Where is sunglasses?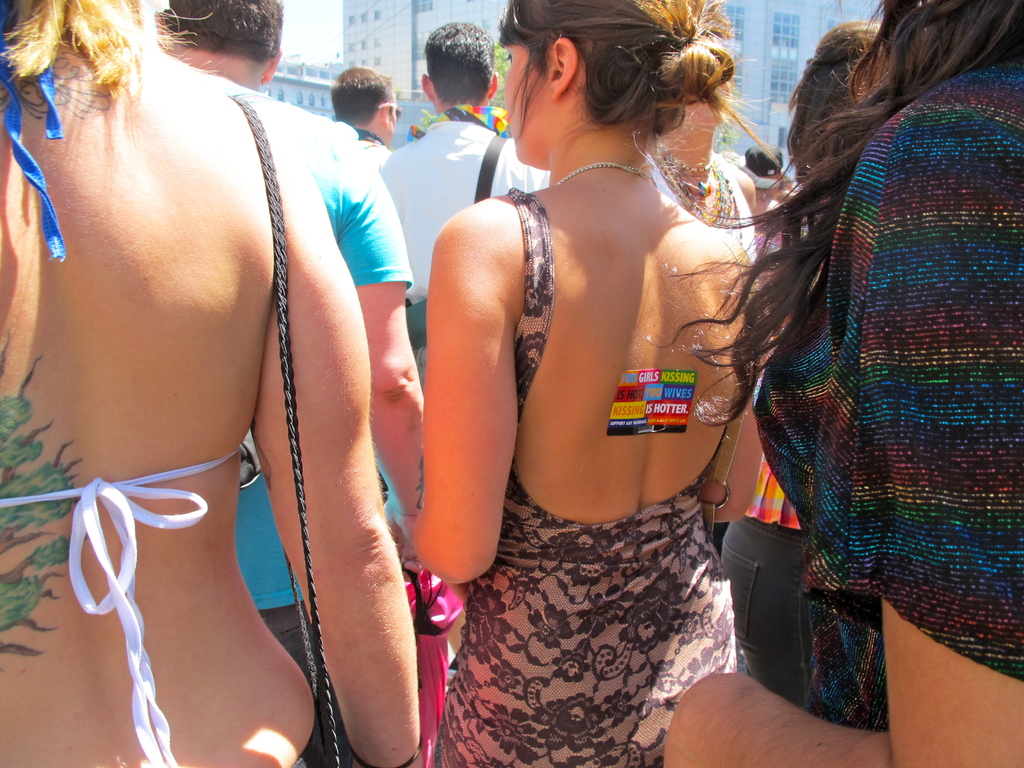
crop(378, 99, 403, 118).
